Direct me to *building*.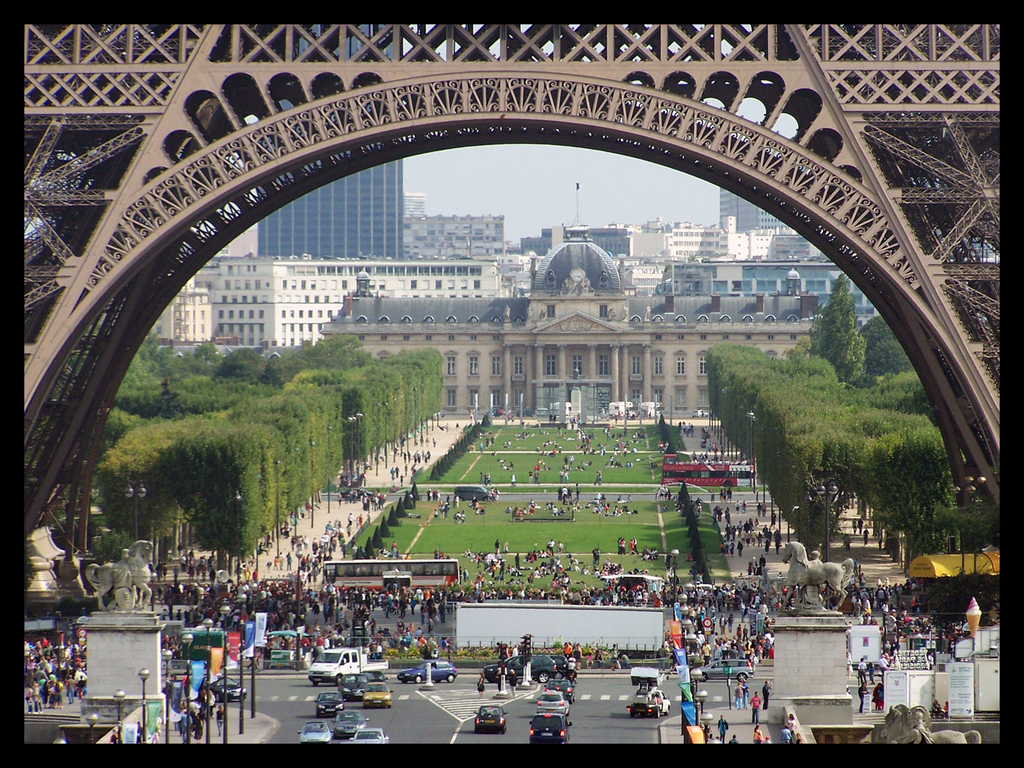
Direction: bbox=[255, 17, 404, 259].
